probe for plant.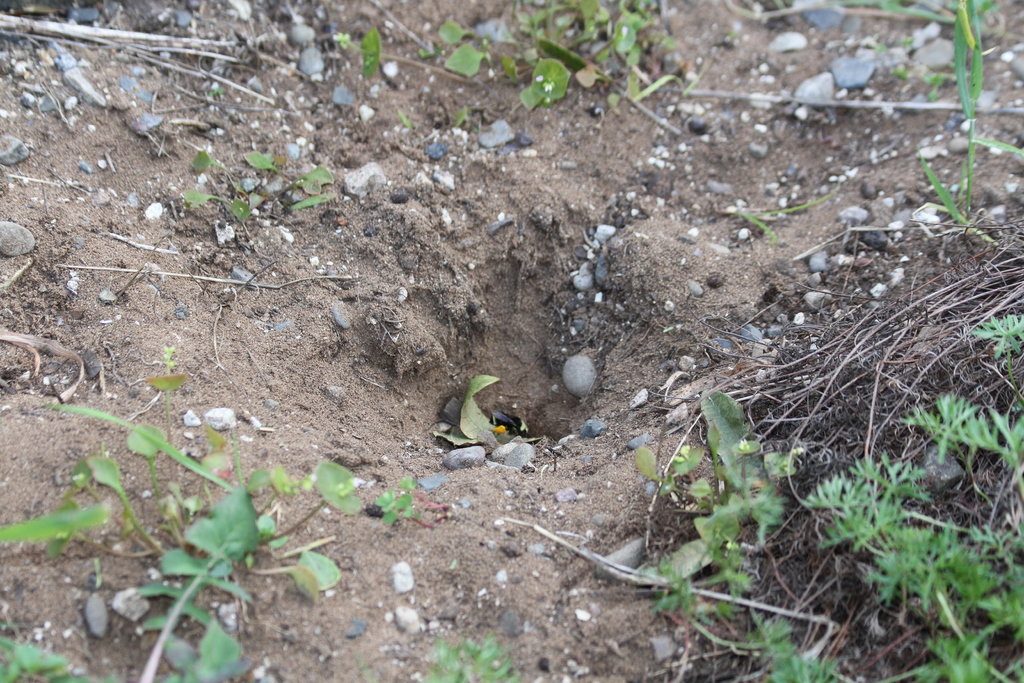
Probe result: Rect(918, 0, 1002, 236).
